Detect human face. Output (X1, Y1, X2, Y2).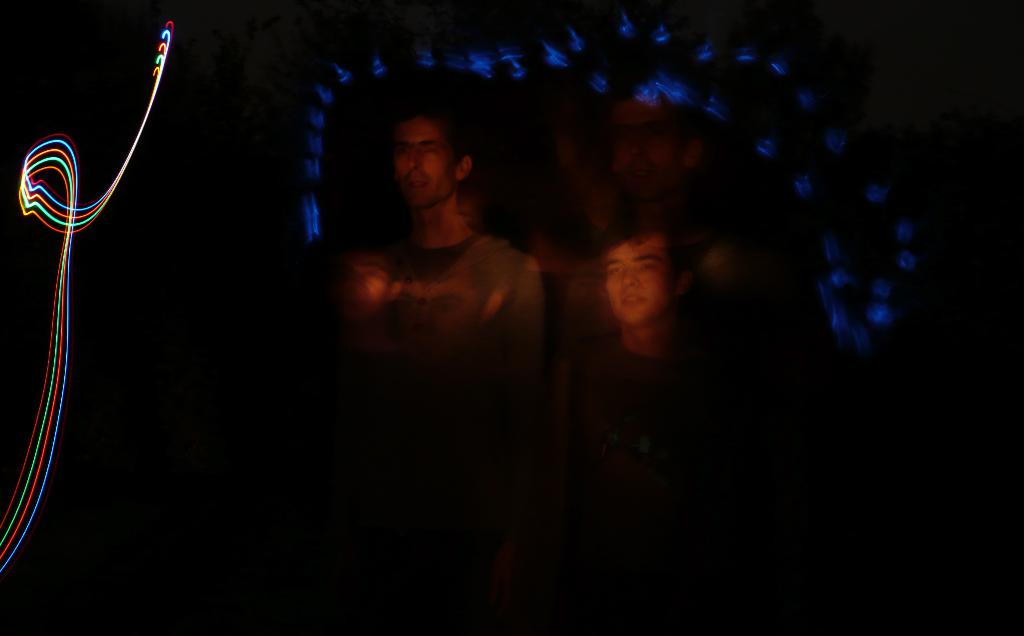
(605, 237, 675, 326).
